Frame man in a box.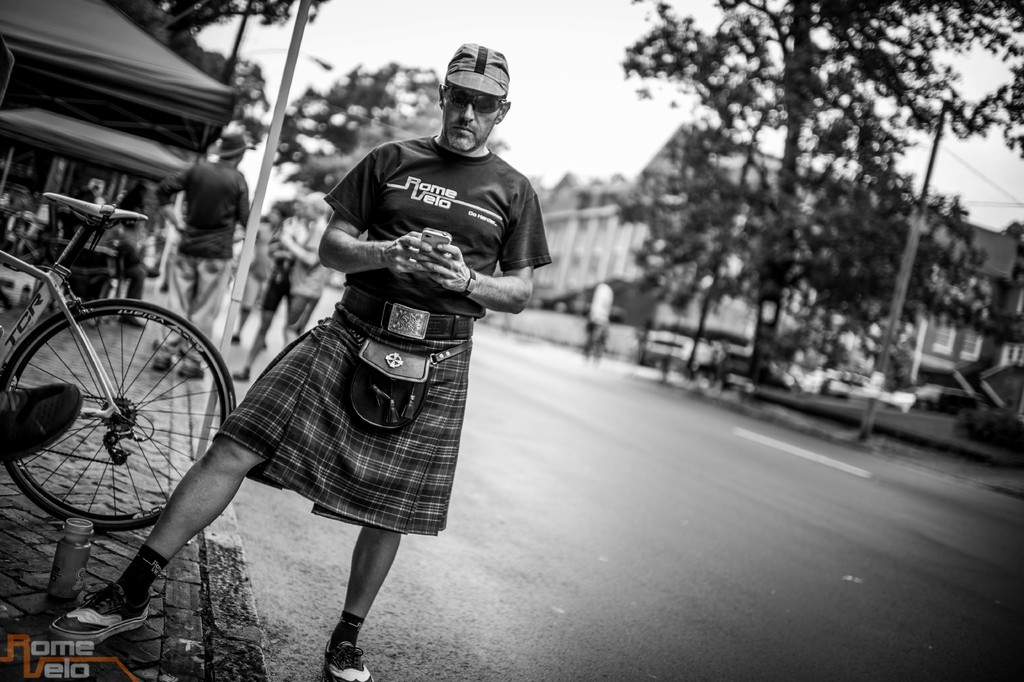
(left=45, top=40, right=556, bottom=681).
